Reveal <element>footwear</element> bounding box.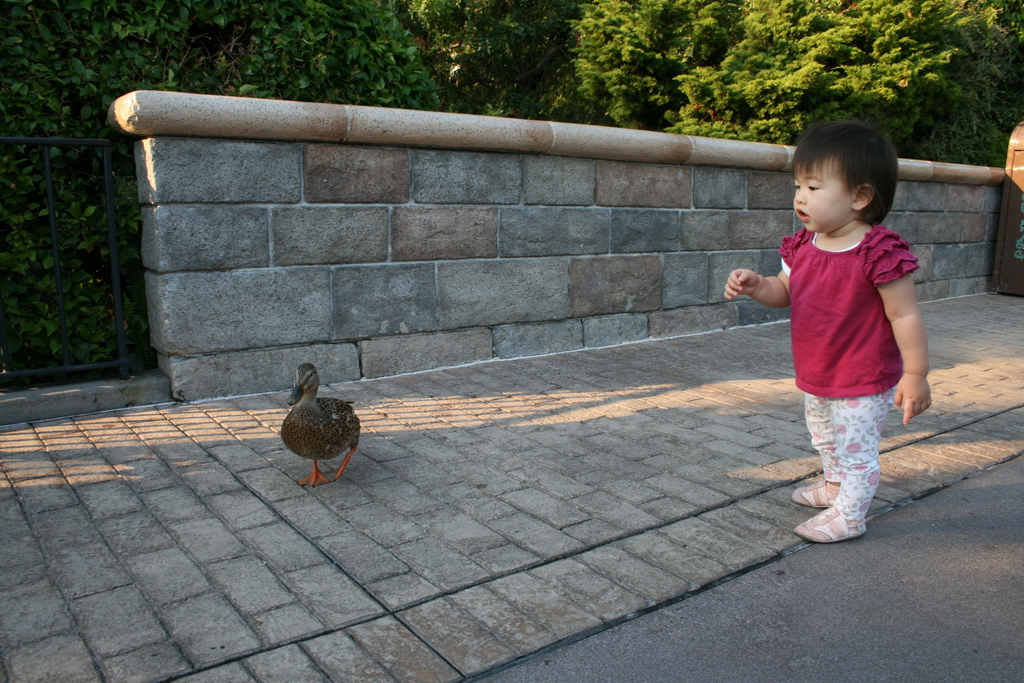
Revealed: 793/475/831/507.
